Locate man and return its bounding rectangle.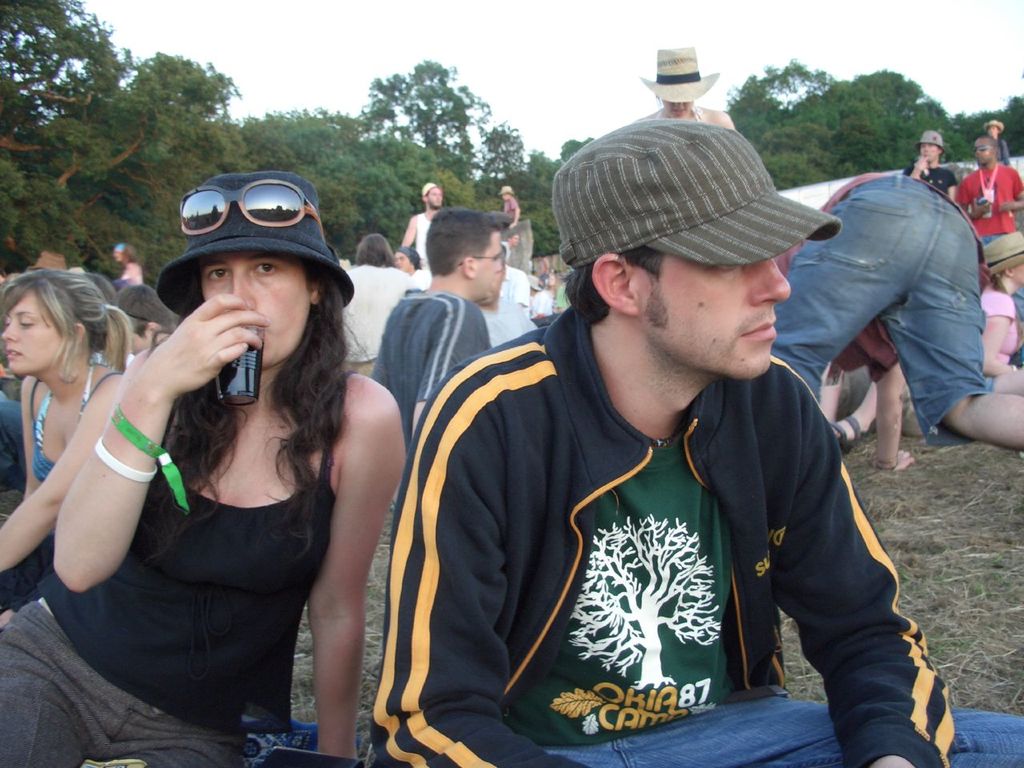
358 208 501 458.
